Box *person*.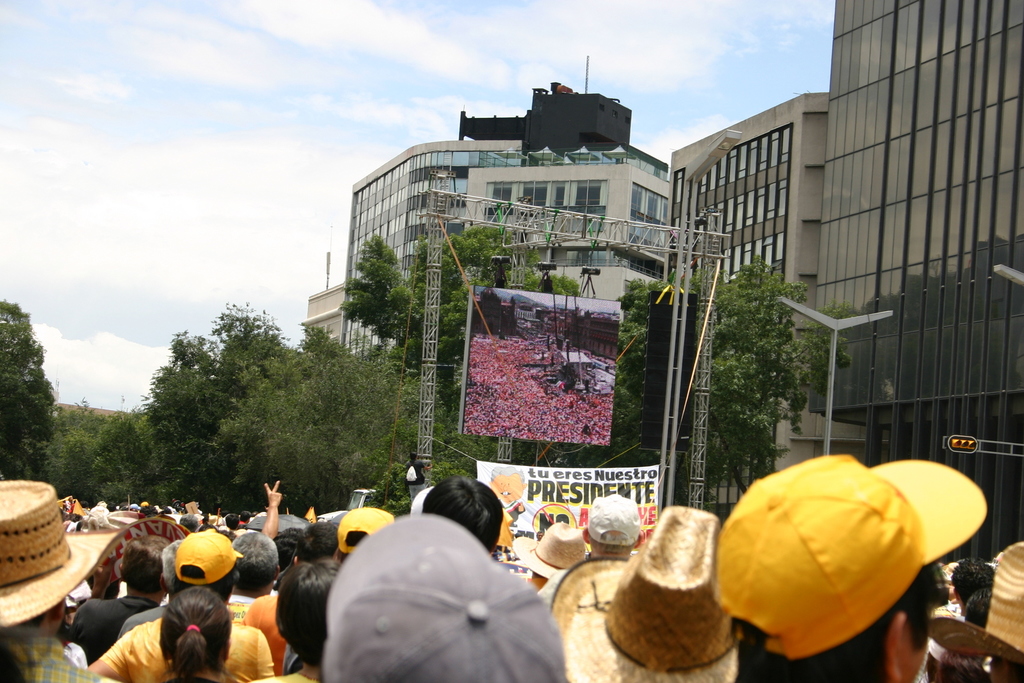
<region>312, 513, 392, 552</region>.
